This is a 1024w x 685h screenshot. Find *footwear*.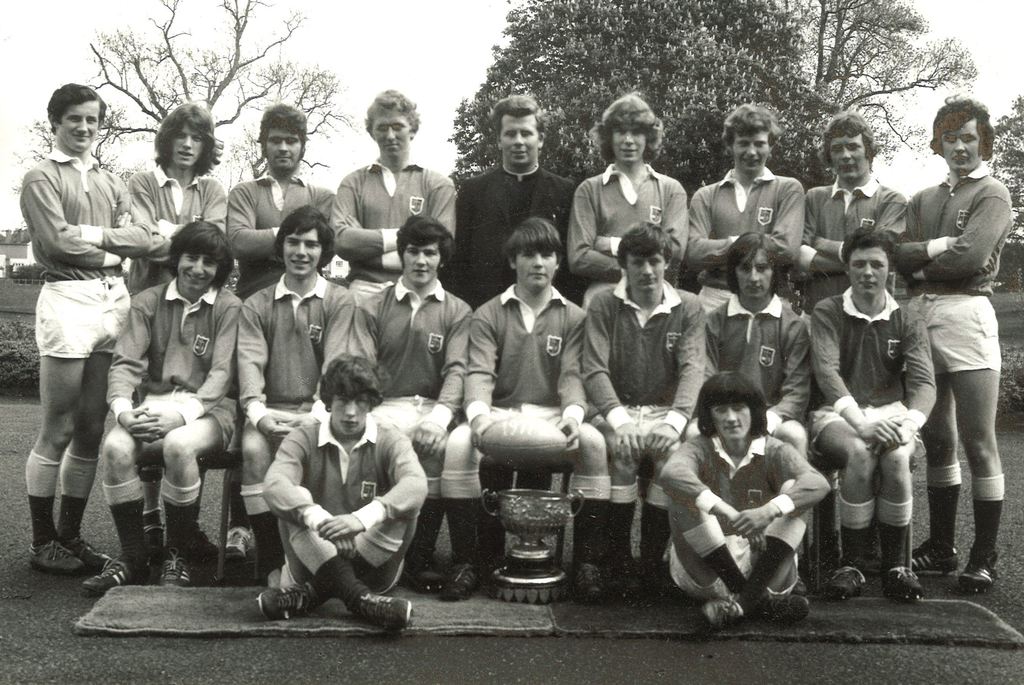
Bounding box: (28,541,95,579).
